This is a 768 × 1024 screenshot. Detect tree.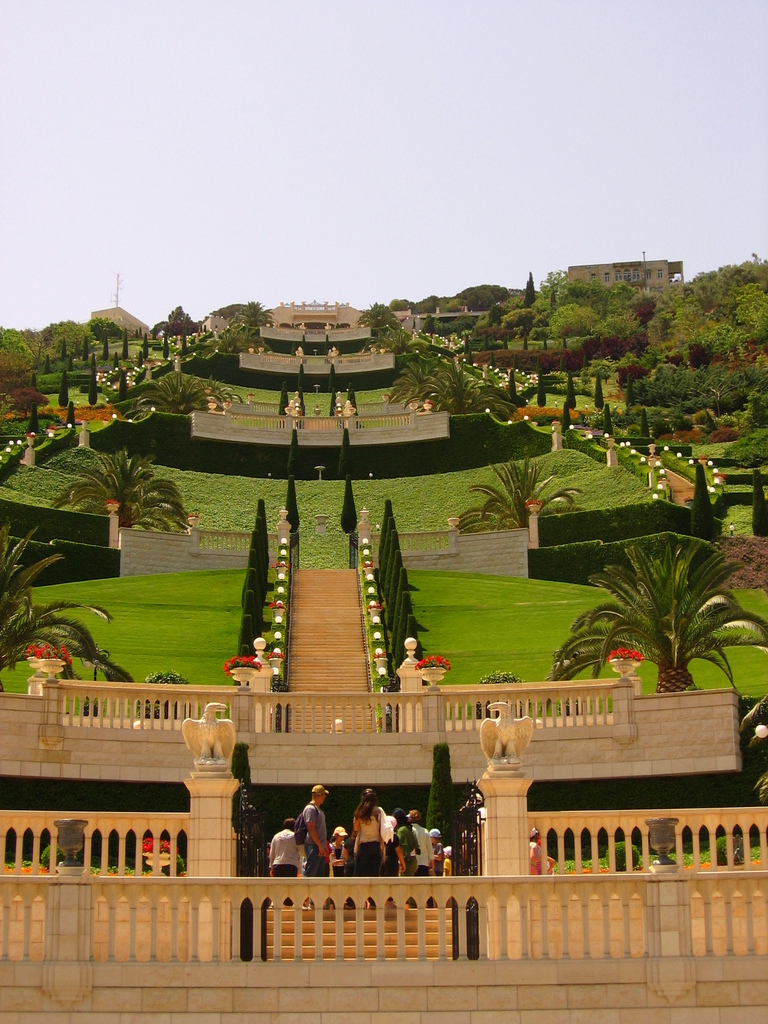
422, 451, 577, 536.
